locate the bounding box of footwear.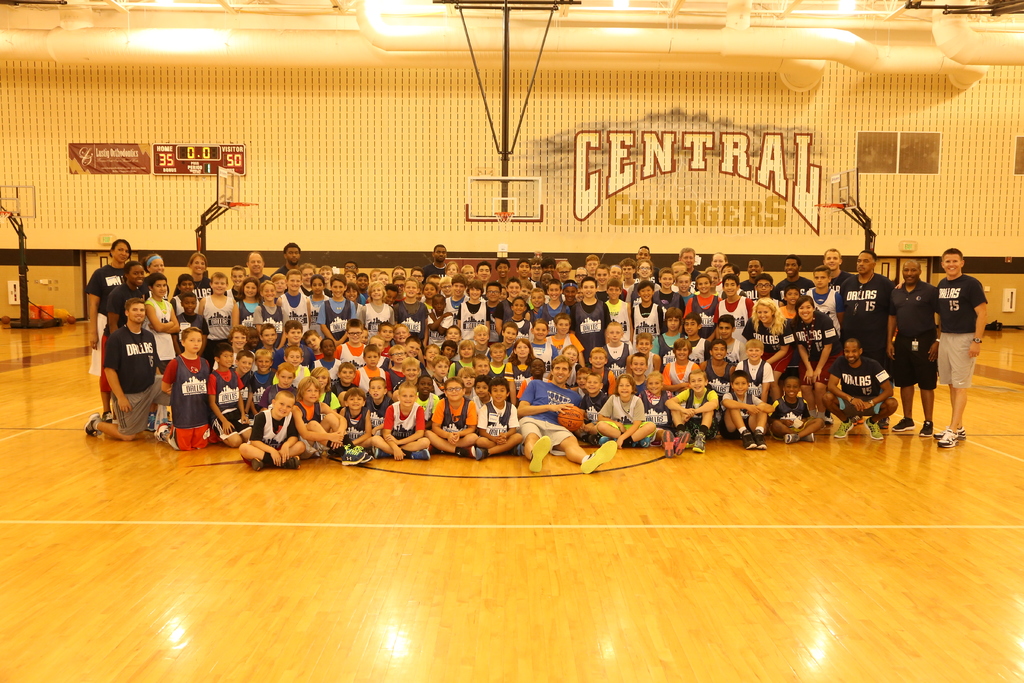
Bounding box: <box>835,422,856,436</box>.
